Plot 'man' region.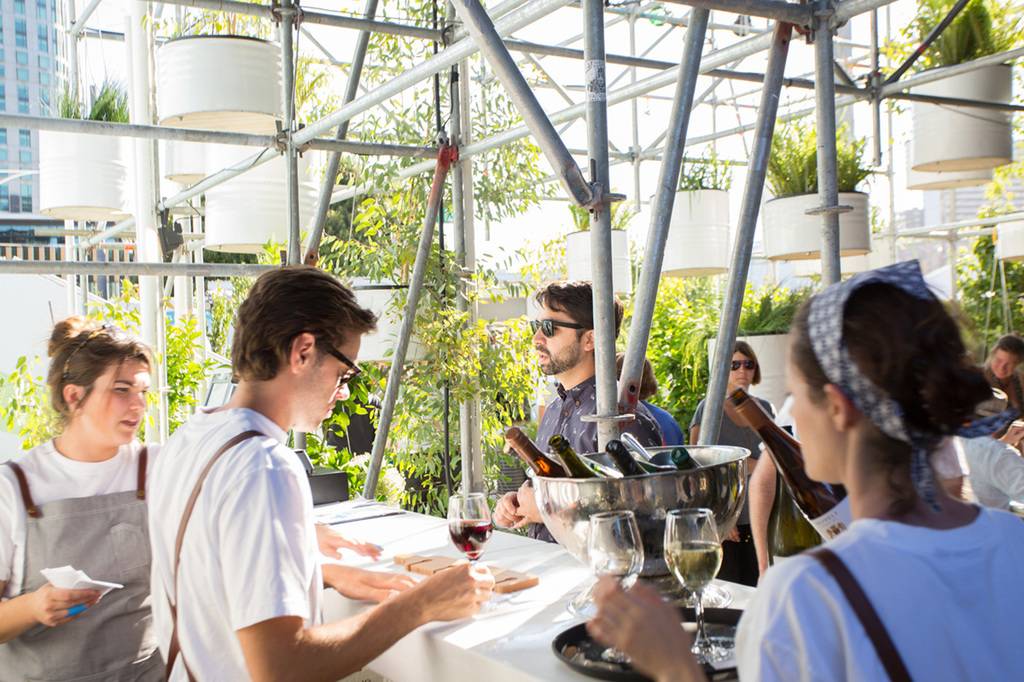
Plotted at <box>491,276,664,537</box>.
